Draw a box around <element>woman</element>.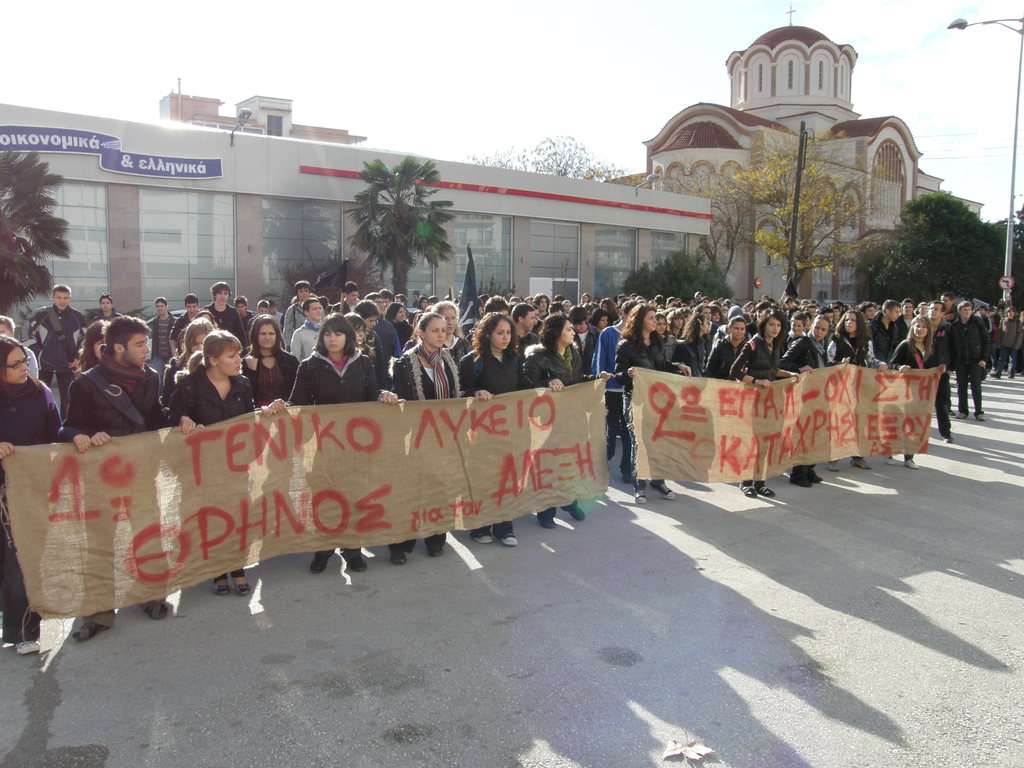
659:314:675:366.
